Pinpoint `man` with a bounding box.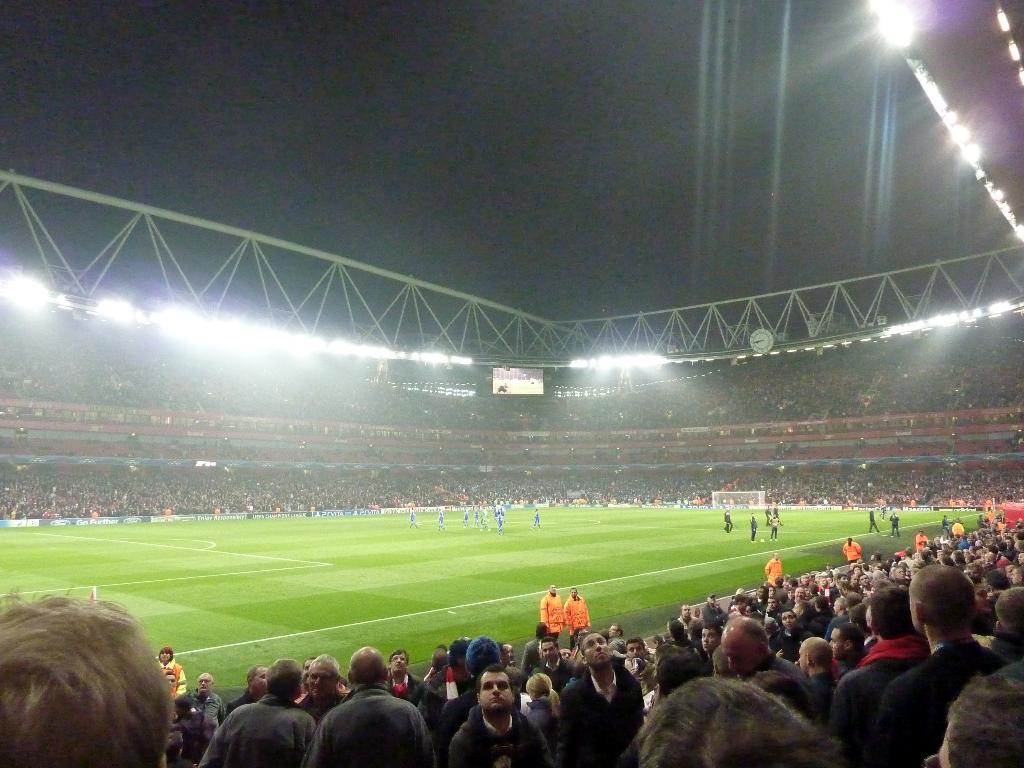
locate(447, 666, 550, 767).
